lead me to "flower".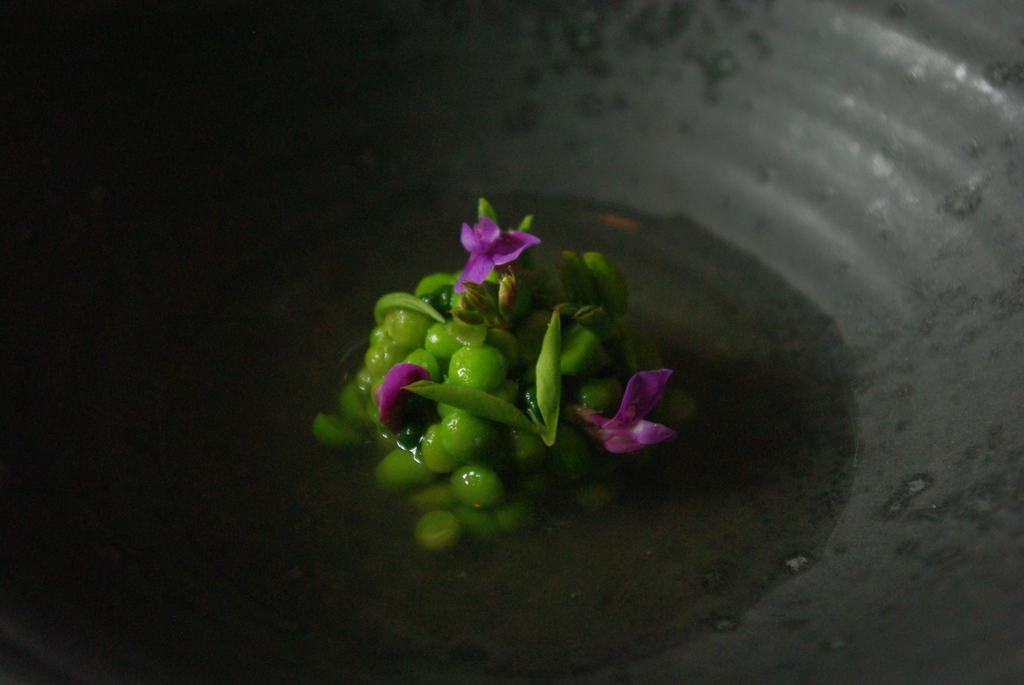
Lead to 375:361:435:434.
